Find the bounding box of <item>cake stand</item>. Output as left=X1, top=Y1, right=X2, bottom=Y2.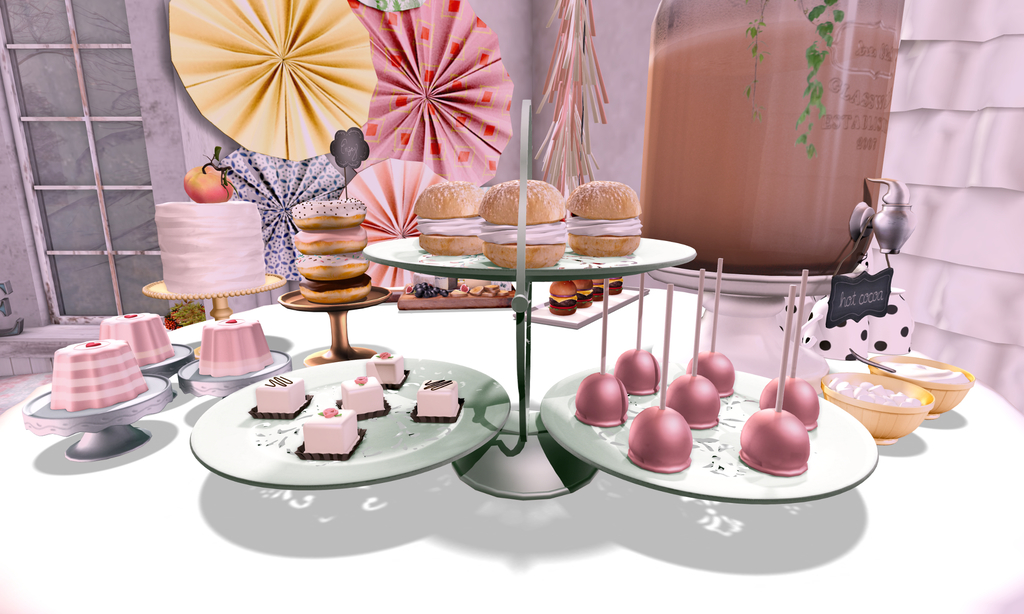
left=132, top=273, right=296, bottom=329.
